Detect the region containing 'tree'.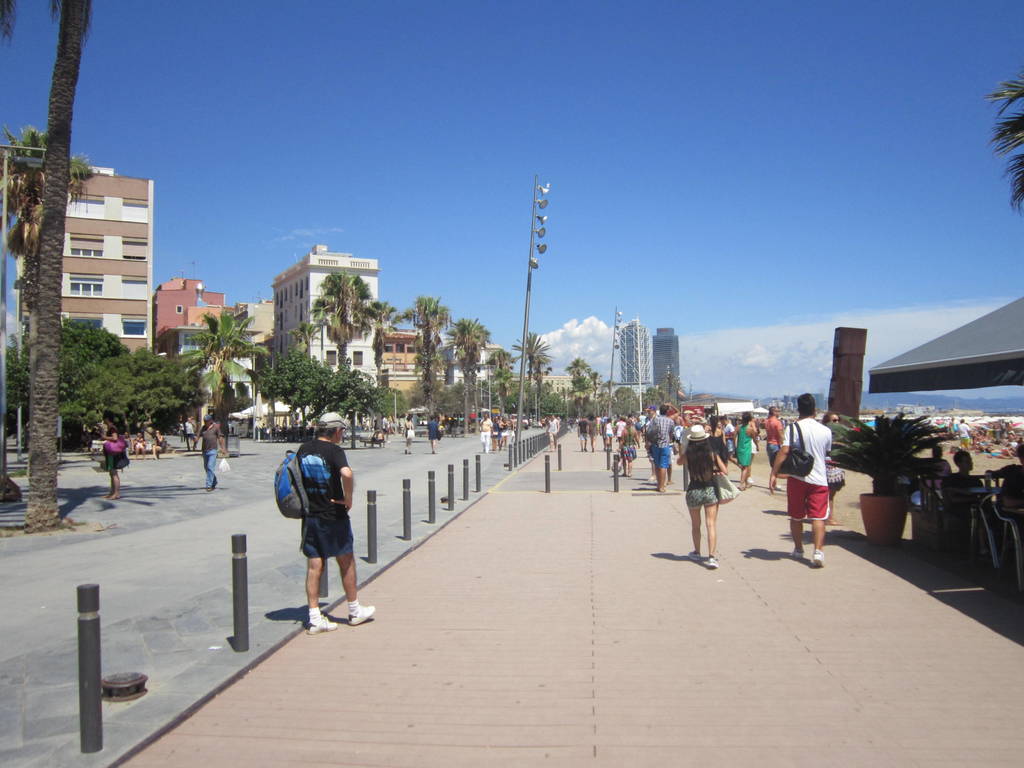
x1=445 y1=320 x2=489 y2=431.
